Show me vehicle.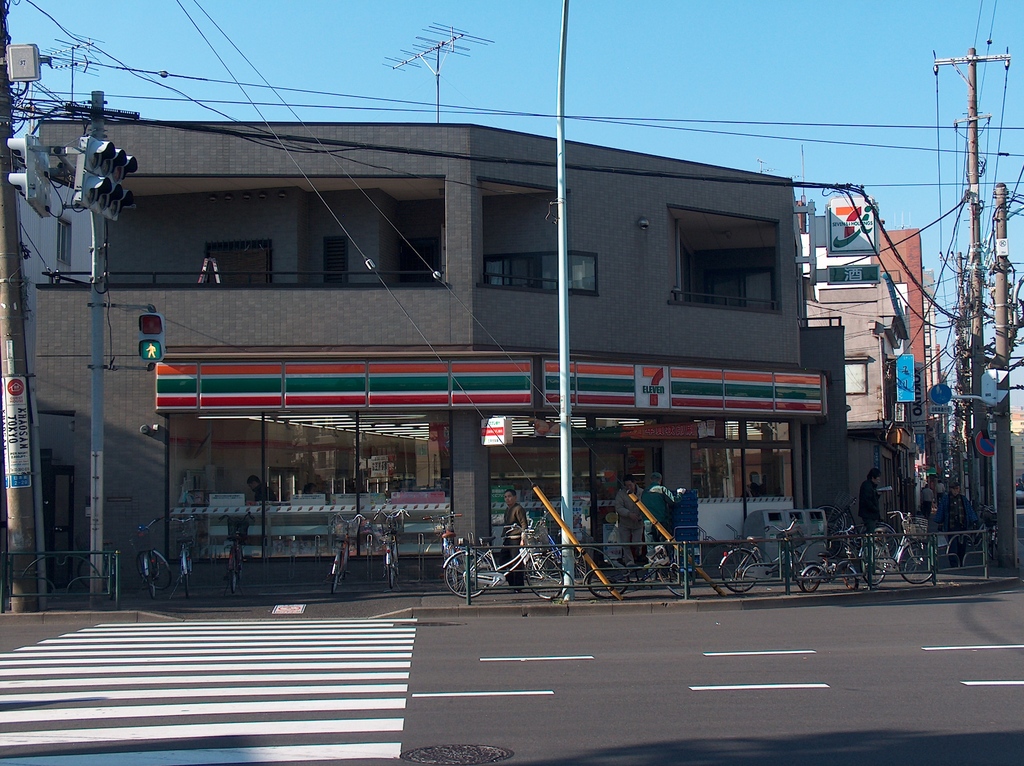
vehicle is here: <region>428, 511, 466, 599</region>.
